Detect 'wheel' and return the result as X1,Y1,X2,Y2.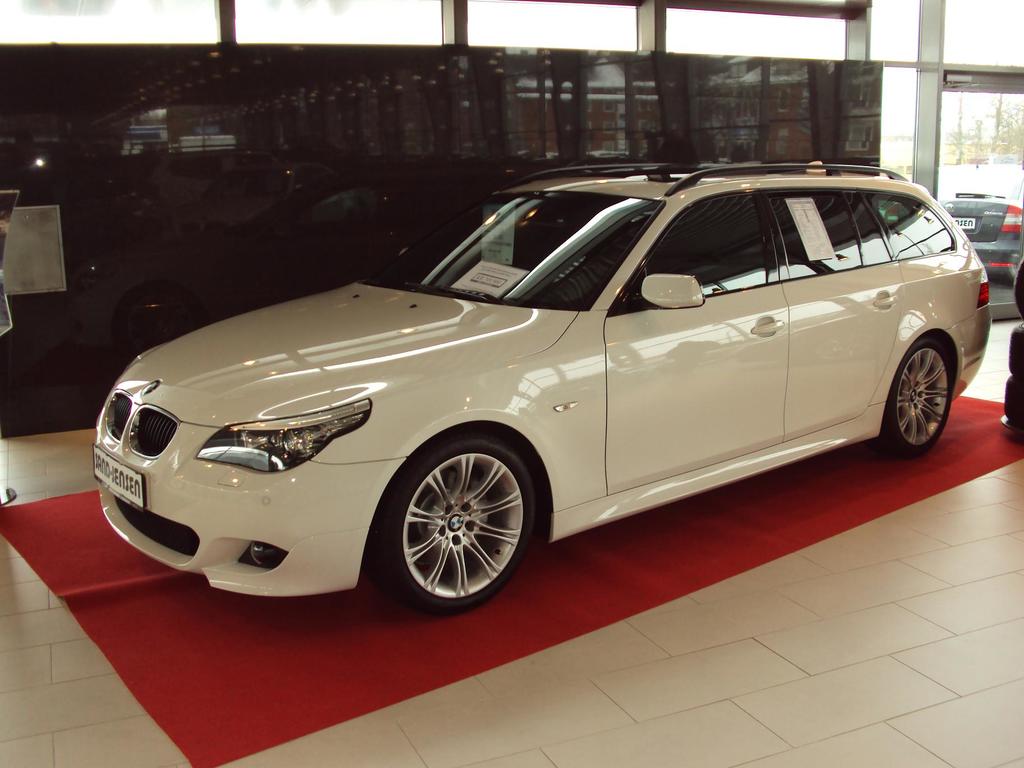
867,337,961,463.
